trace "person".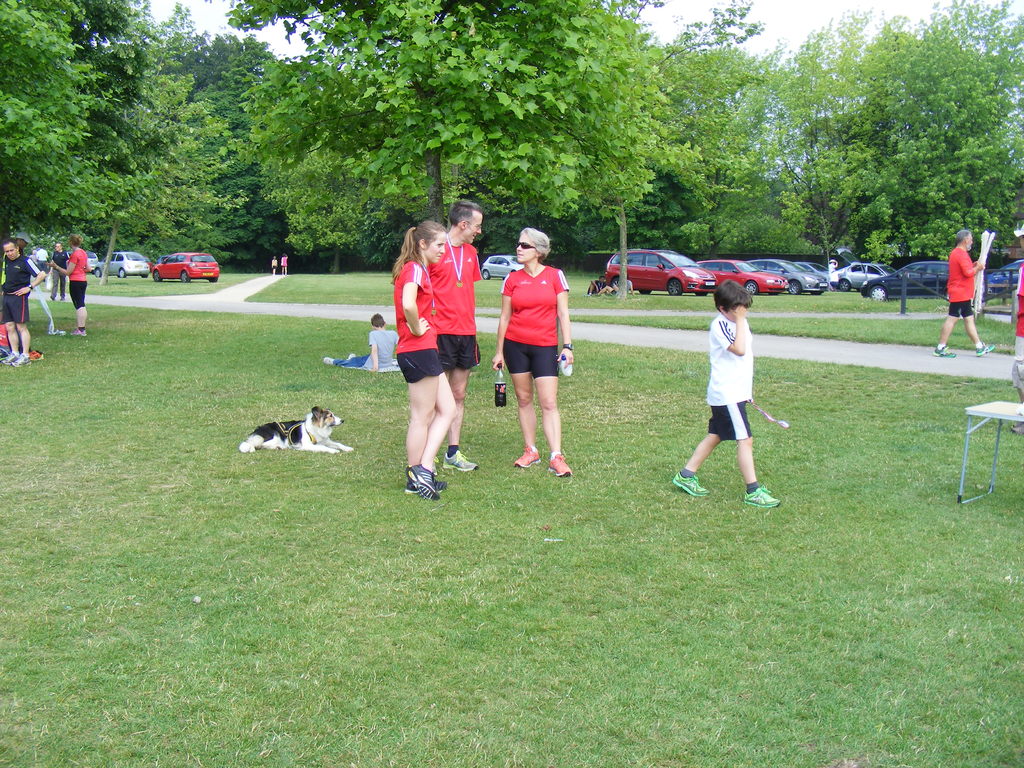
Traced to bbox=[269, 256, 275, 277].
